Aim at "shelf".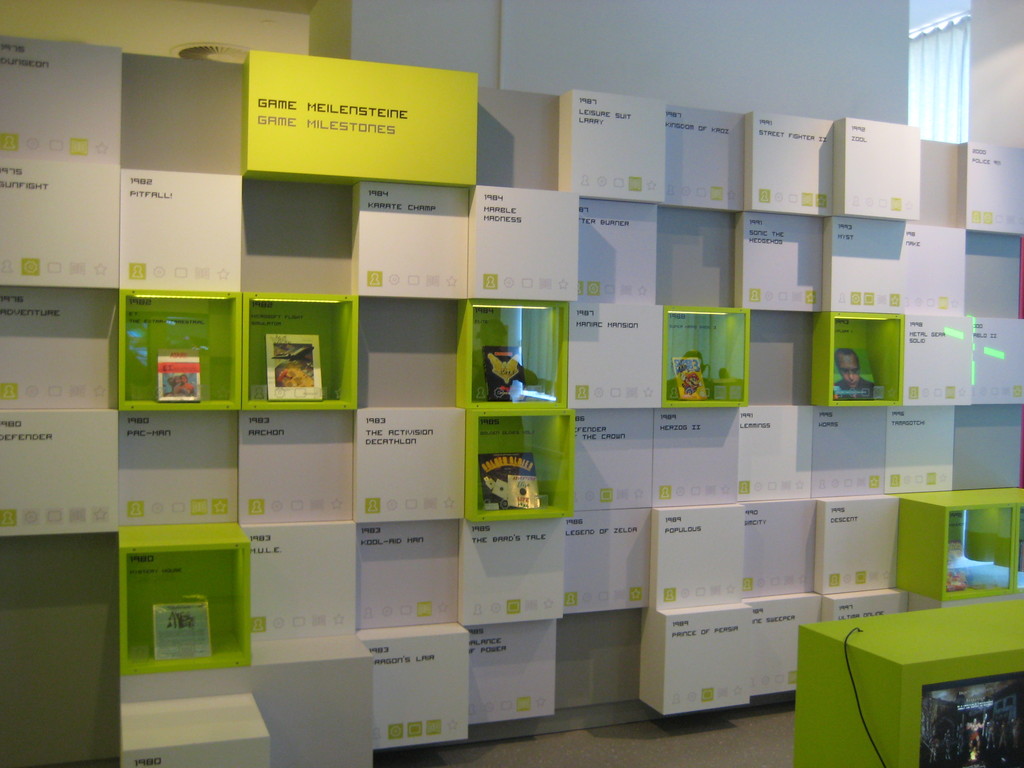
Aimed at 462:620:560:720.
